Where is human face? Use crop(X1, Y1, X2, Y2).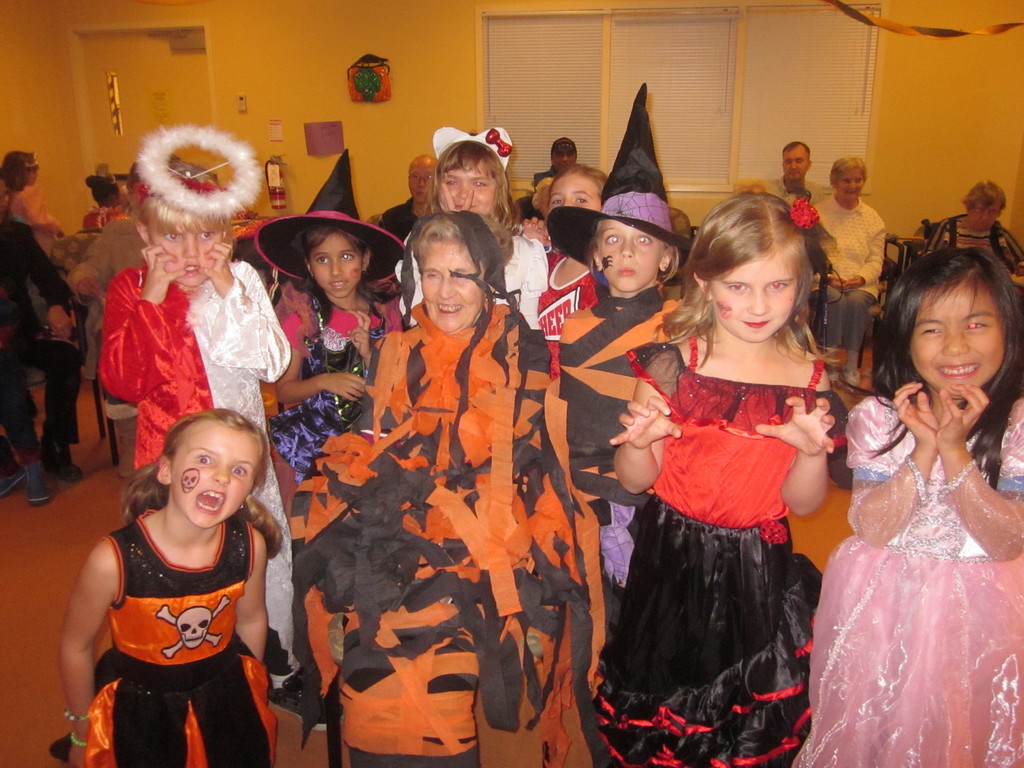
crop(785, 148, 806, 183).
